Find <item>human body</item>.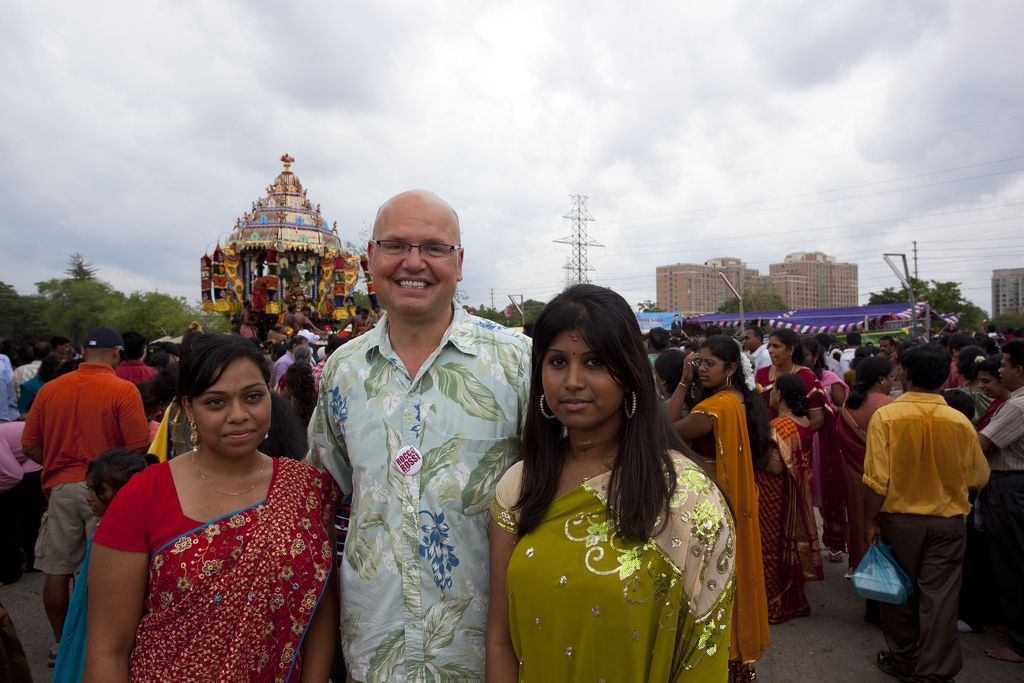
<region>668, 313, 676, 339</region>.
